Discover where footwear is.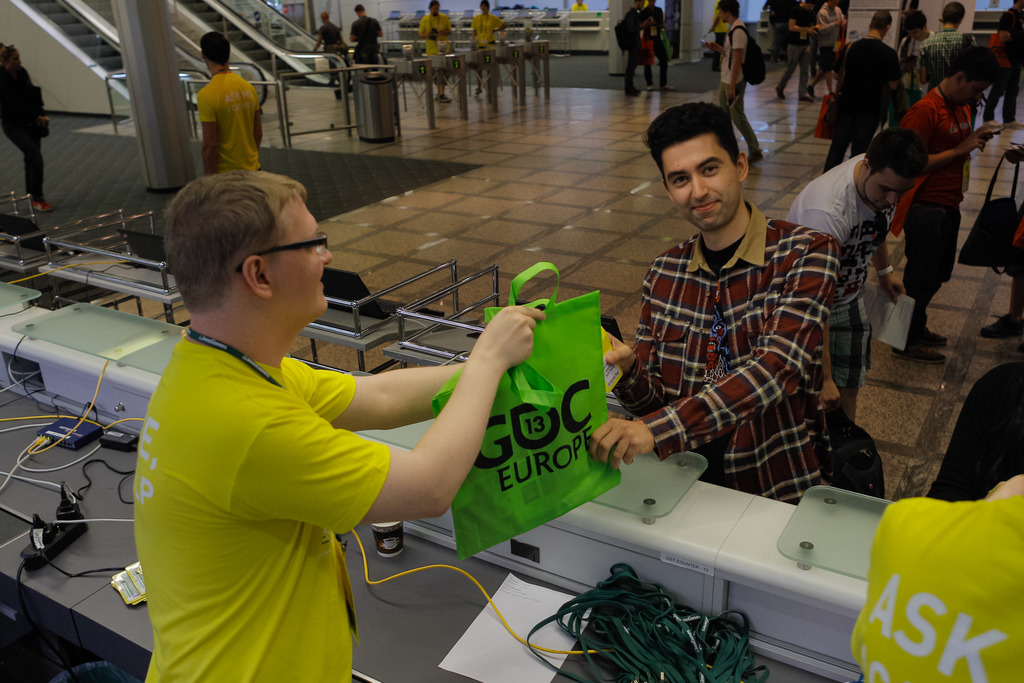
Discovered at (908,324,952,352).
